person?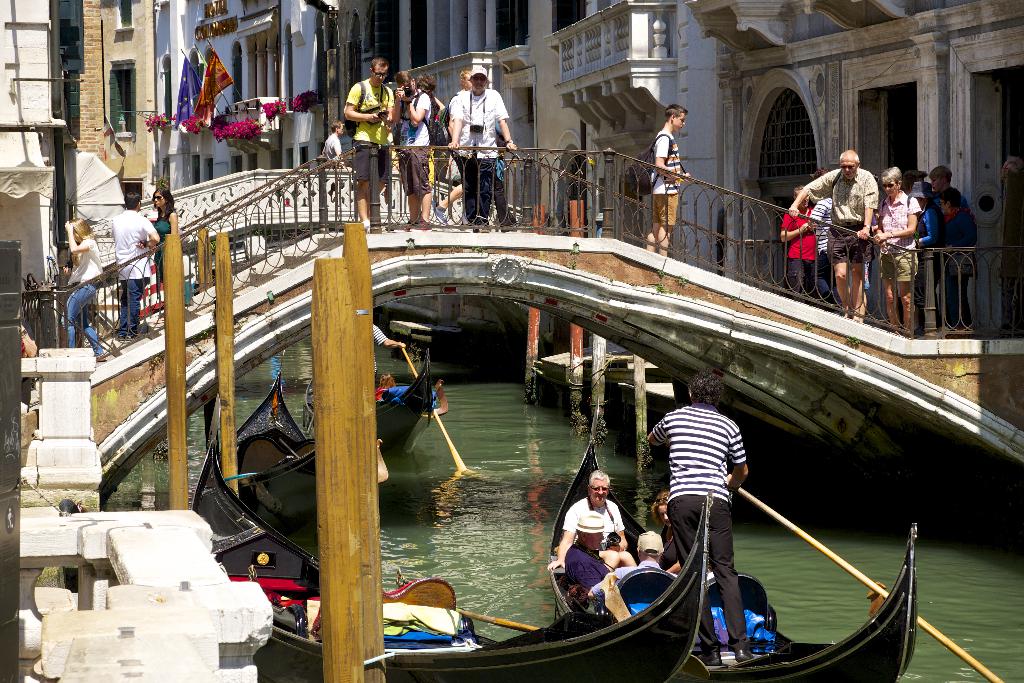
(561, 509, 615, 598)
